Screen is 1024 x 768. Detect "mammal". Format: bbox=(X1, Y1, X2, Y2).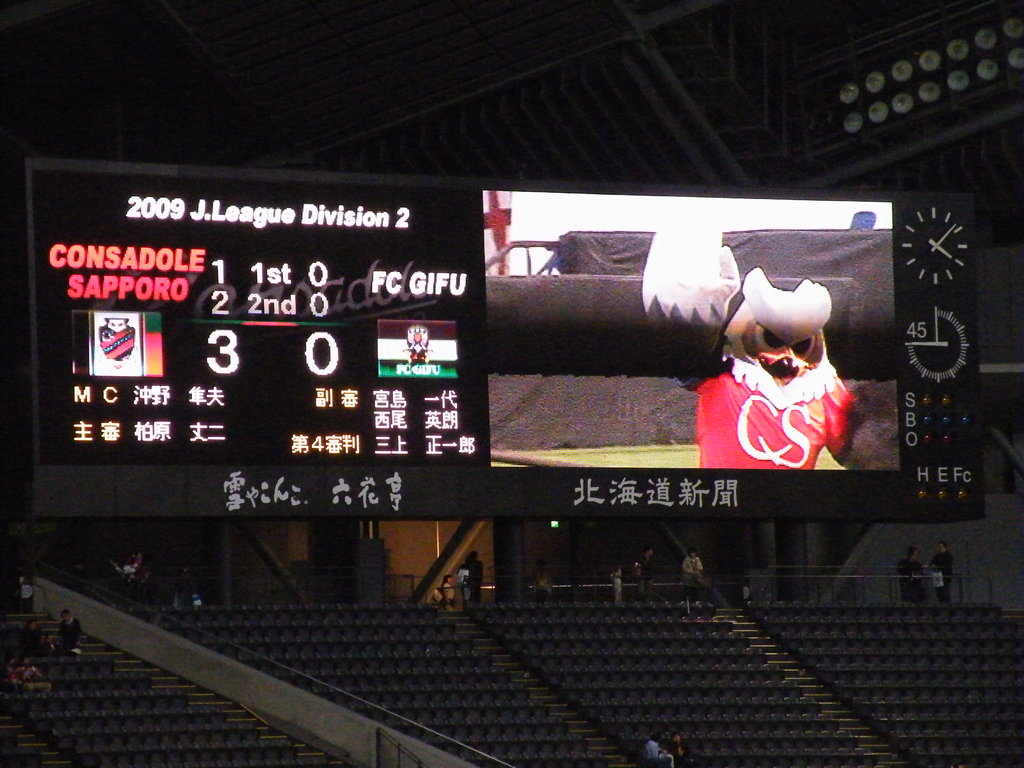
bbox=(902, 545, 924, 610).
